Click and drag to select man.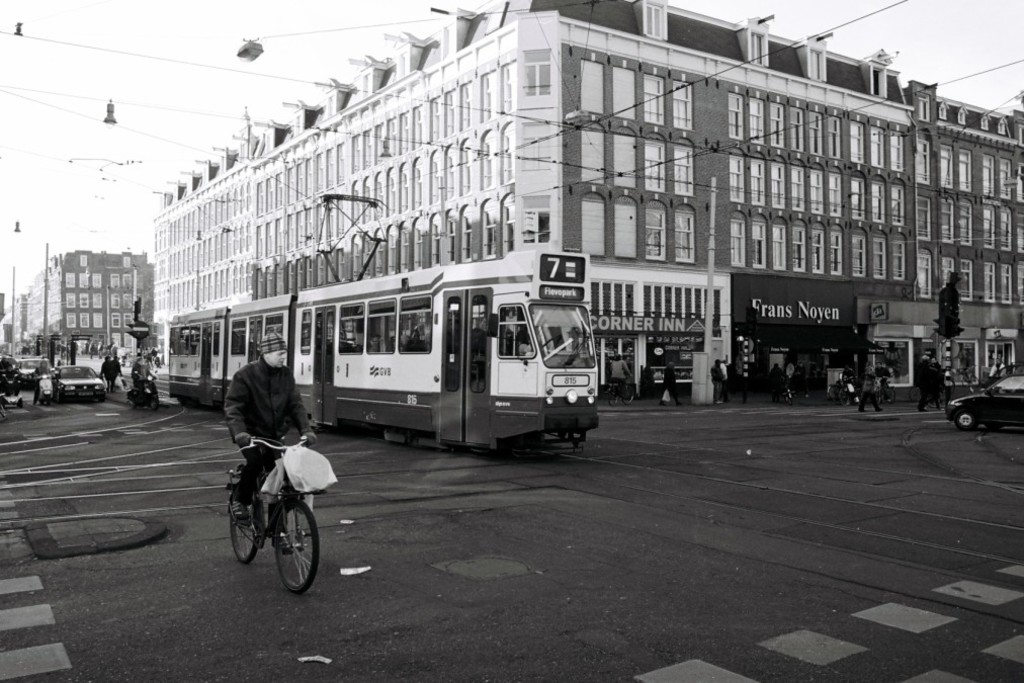
Selection: (left=611, top=352, right=632, bottom=399).
